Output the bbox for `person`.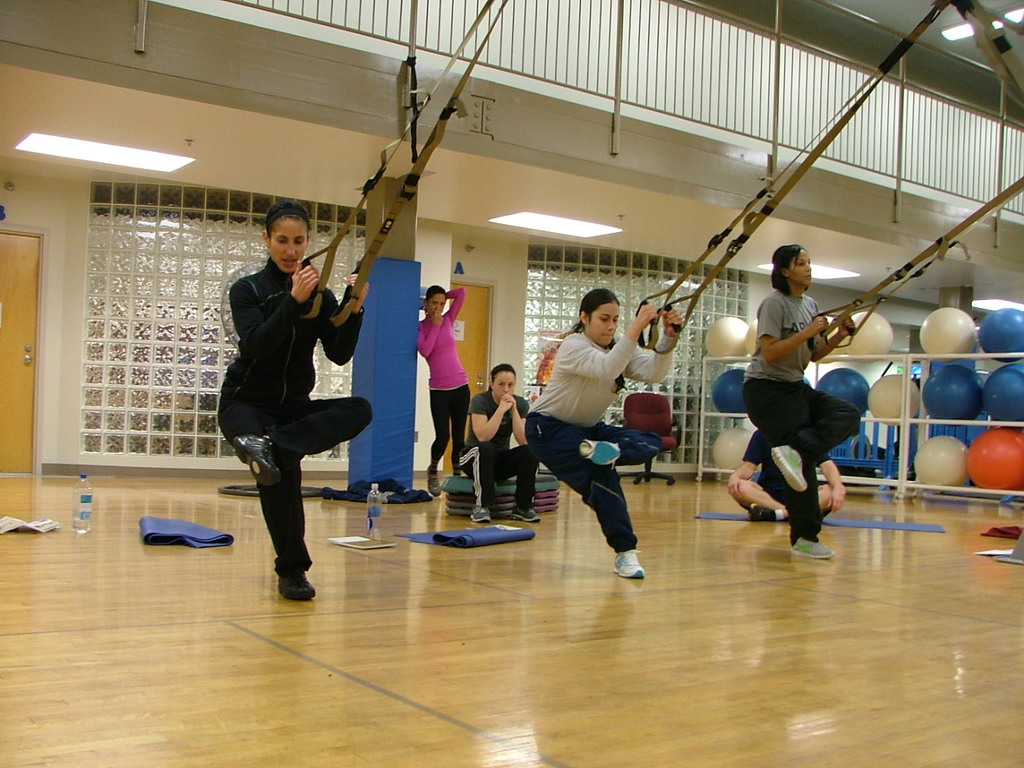
214:204:374:598.
